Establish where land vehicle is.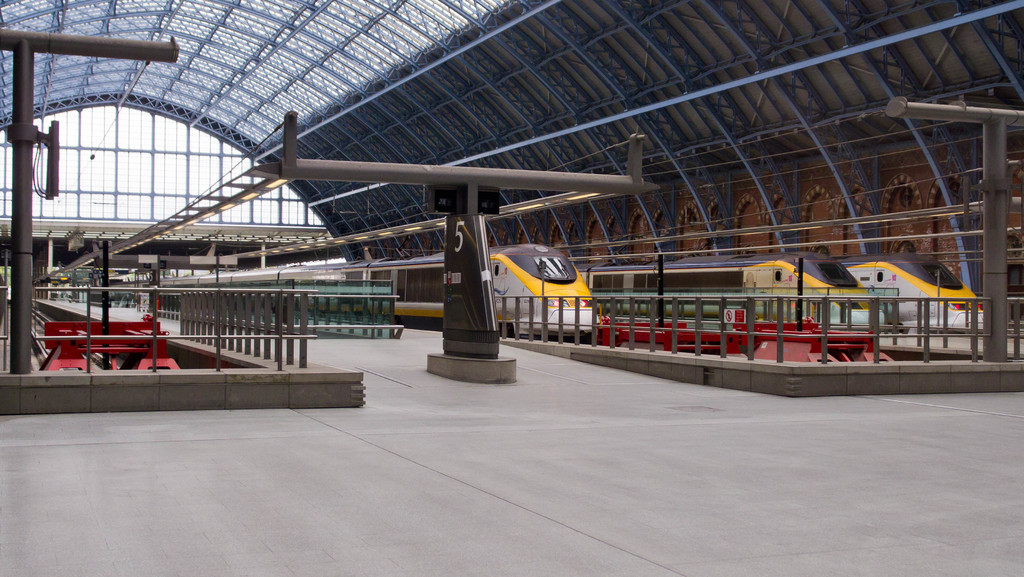
Established at <box>104,233,599,343</box>.
